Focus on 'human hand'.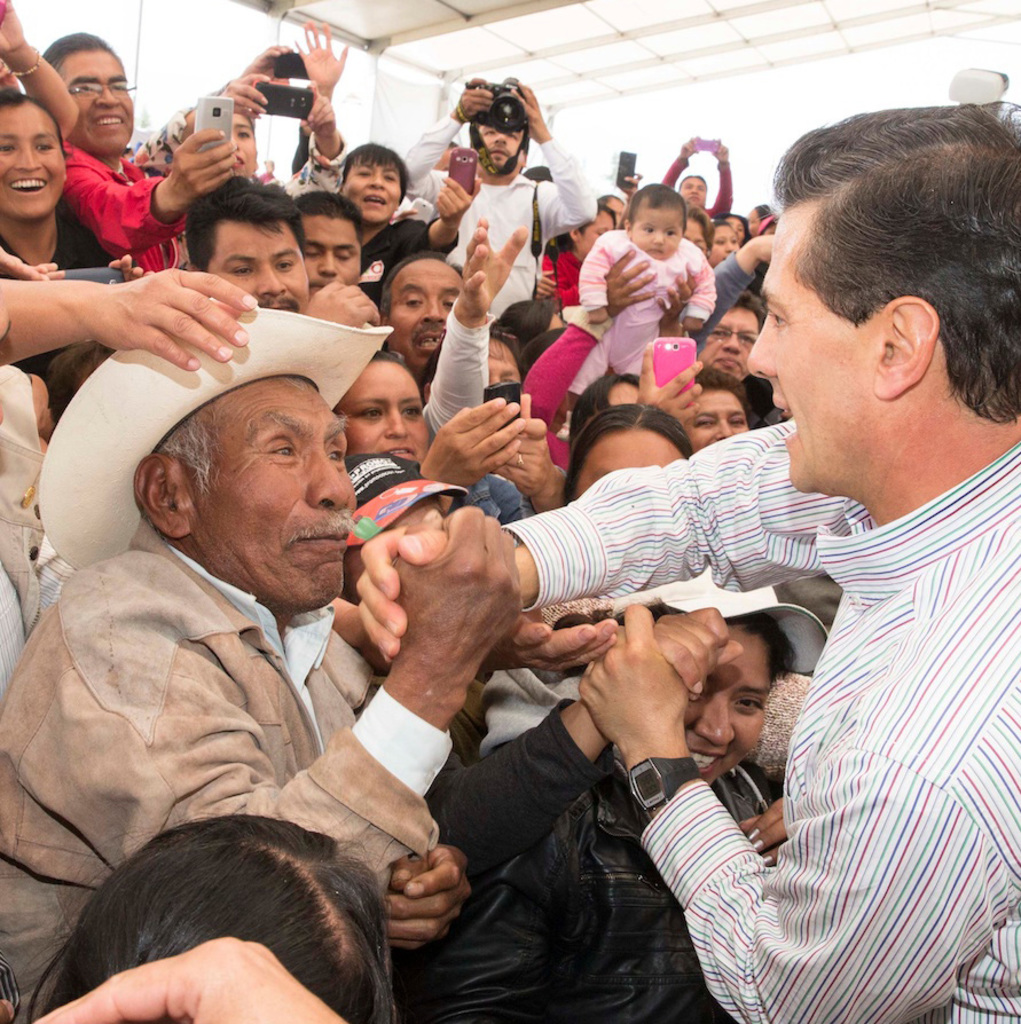
Focused at region(299, 278, 382, 330).
